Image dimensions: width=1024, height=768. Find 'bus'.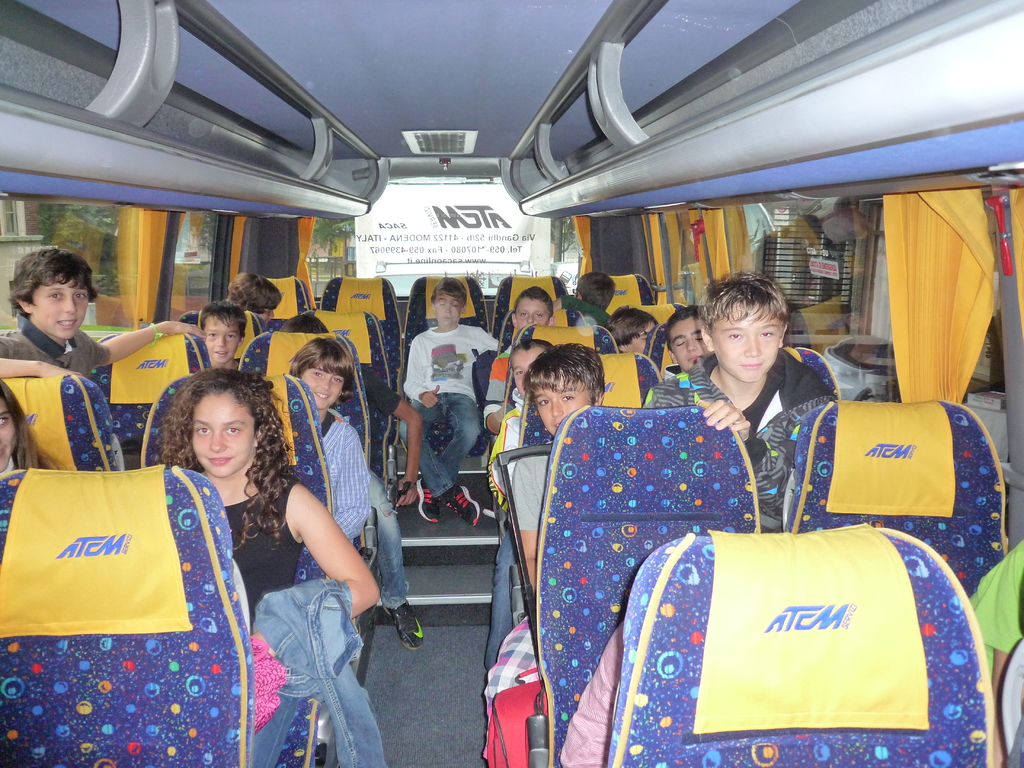
pyautogui.locateOnScreen(0, 1, 1023, 767).
